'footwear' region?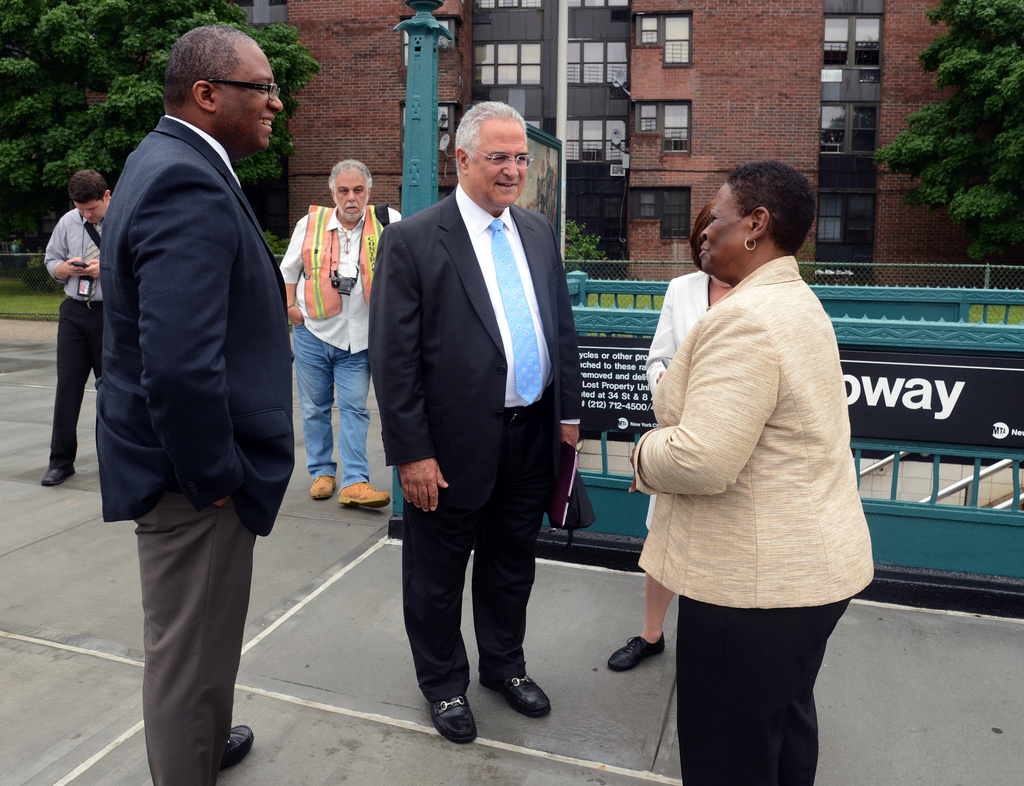
[222,723,255,770]
